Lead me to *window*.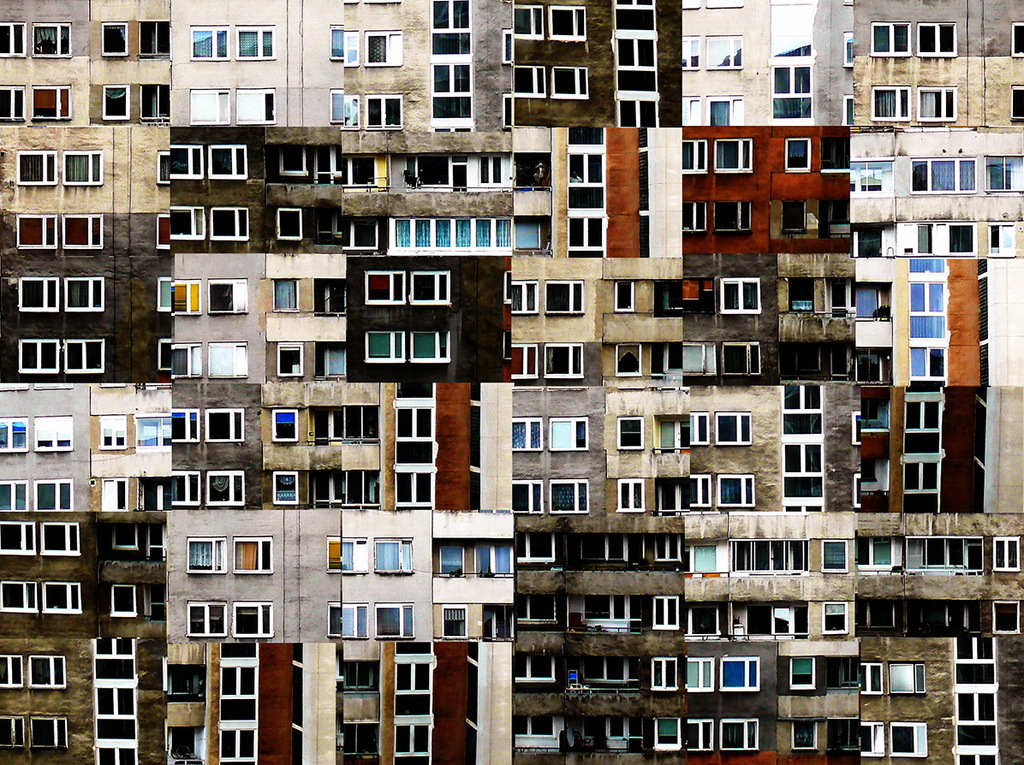
Lead to l=185, t=83, r=230, b=125.
